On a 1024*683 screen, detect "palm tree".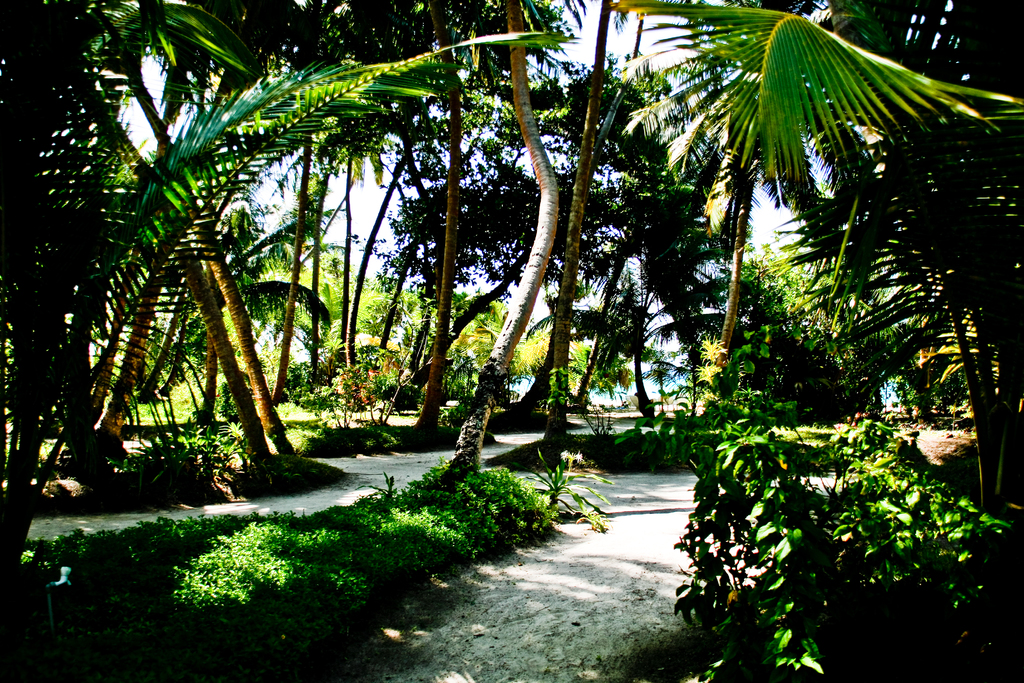
628:0:897:429.
